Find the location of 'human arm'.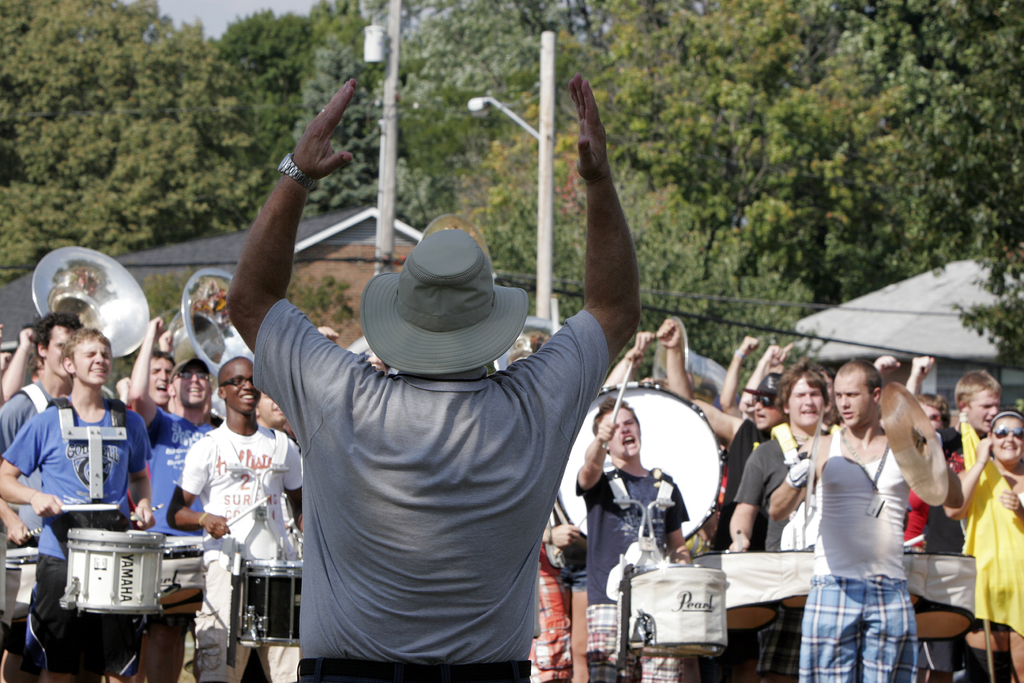
Location: left=899, top=355, right=932, bottom=402.
